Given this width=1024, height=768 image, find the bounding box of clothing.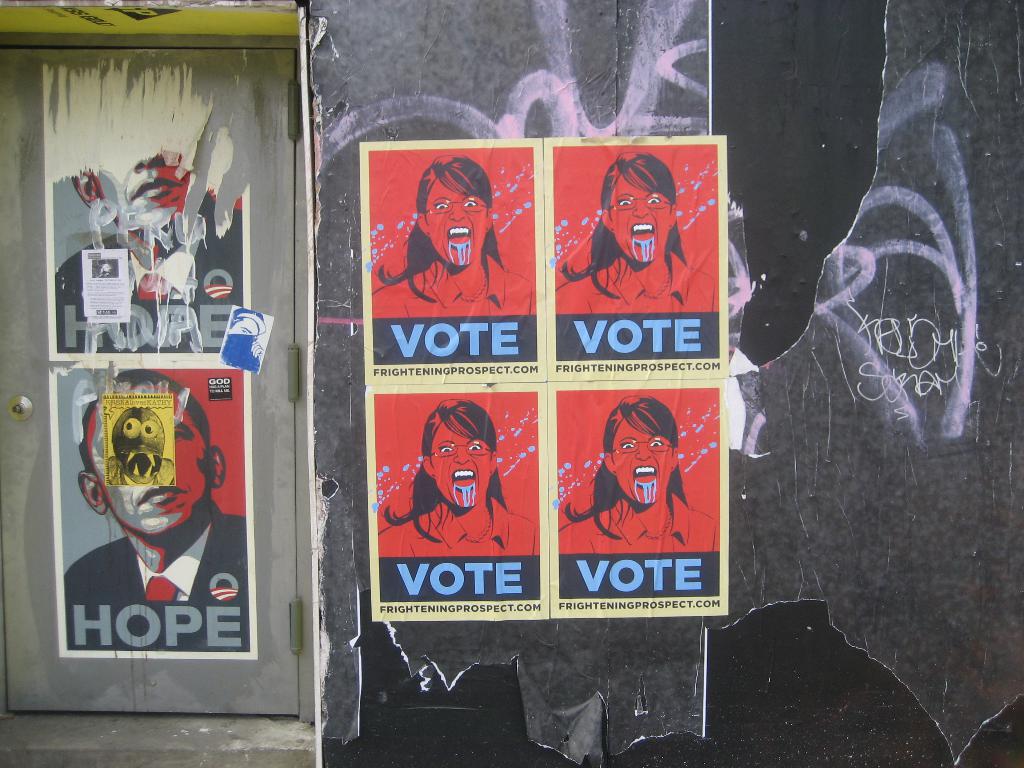
bbox(549, 262, 720, 314).
